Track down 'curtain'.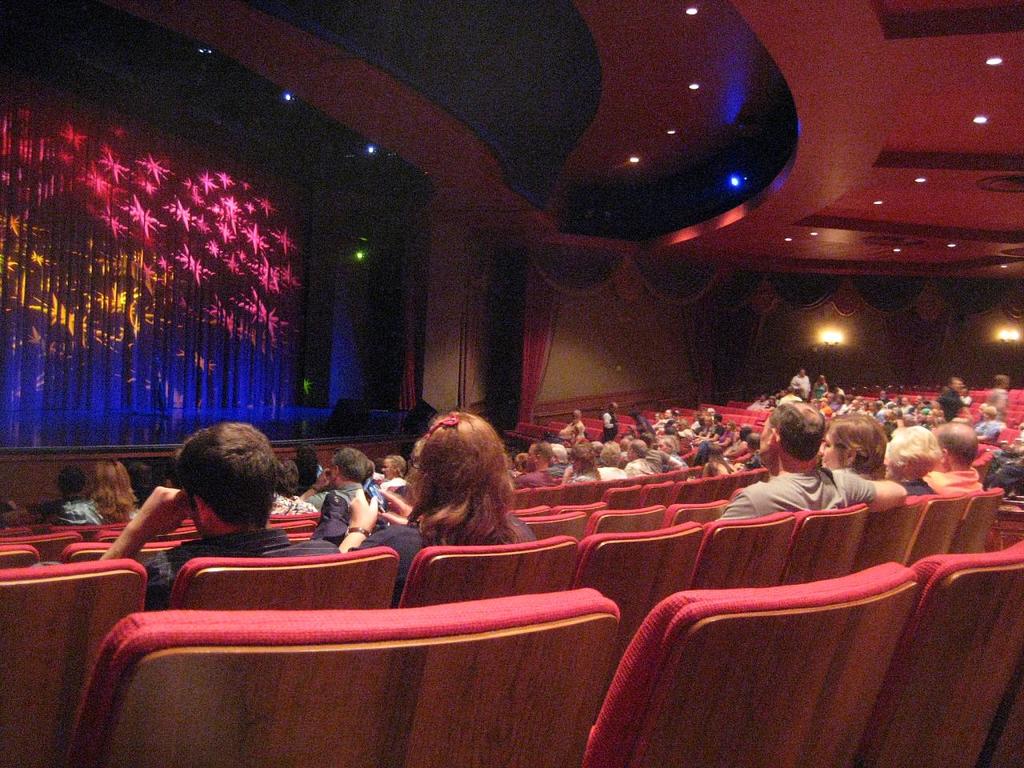
Tracked to <region>475, 234, 1023, 434</region>.
